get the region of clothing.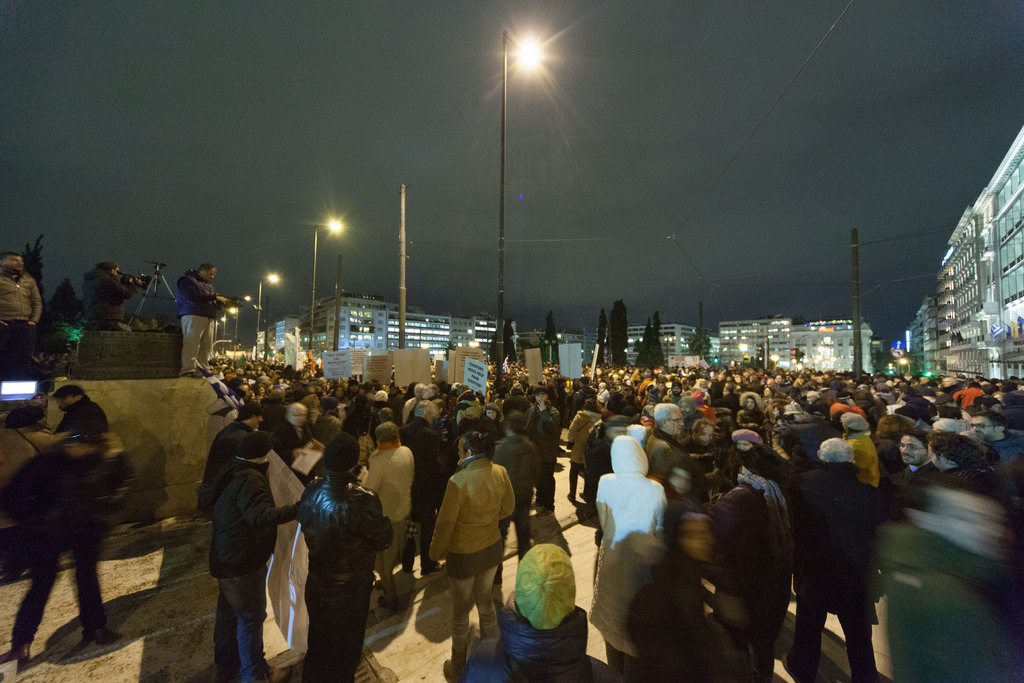
detection(78, 267, 139, 331).
